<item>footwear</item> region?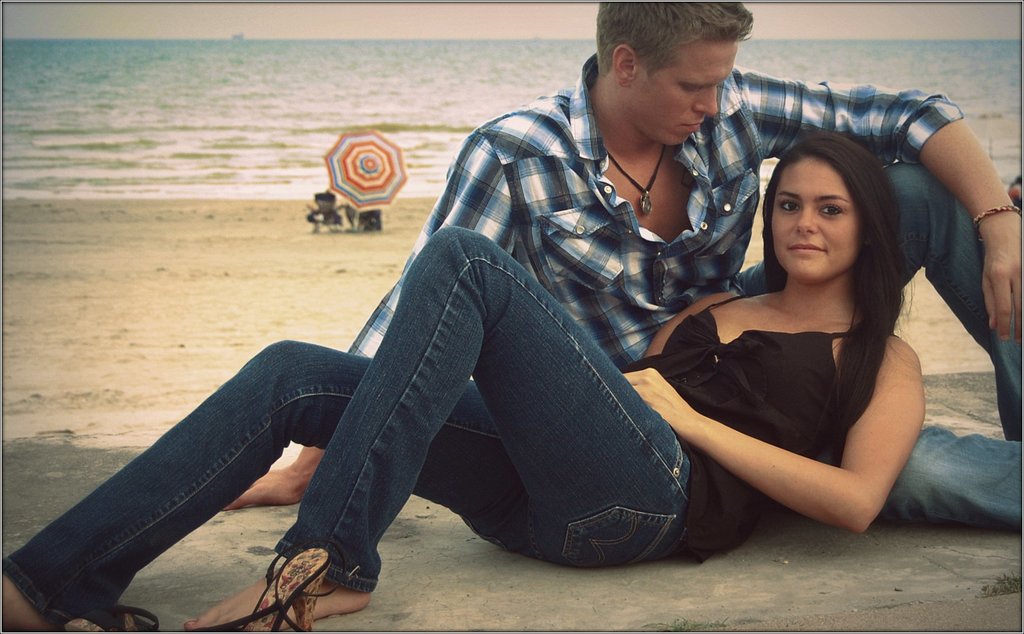
bbox=[63, 597, 156, 633]
